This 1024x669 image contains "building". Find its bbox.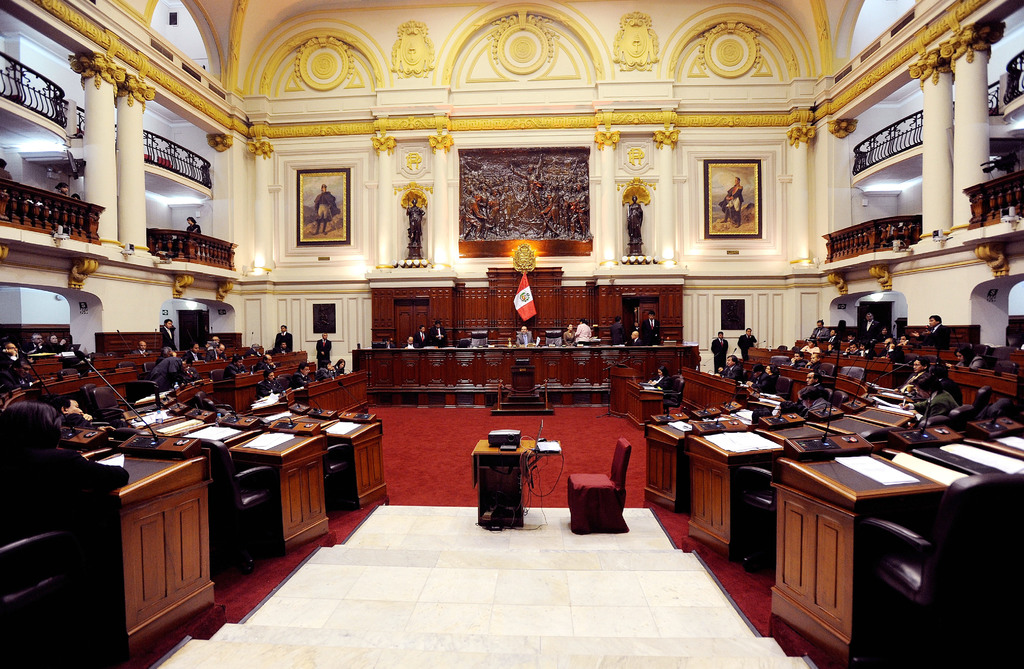
x1=0, y1=0, x2=1023, y2=668.
